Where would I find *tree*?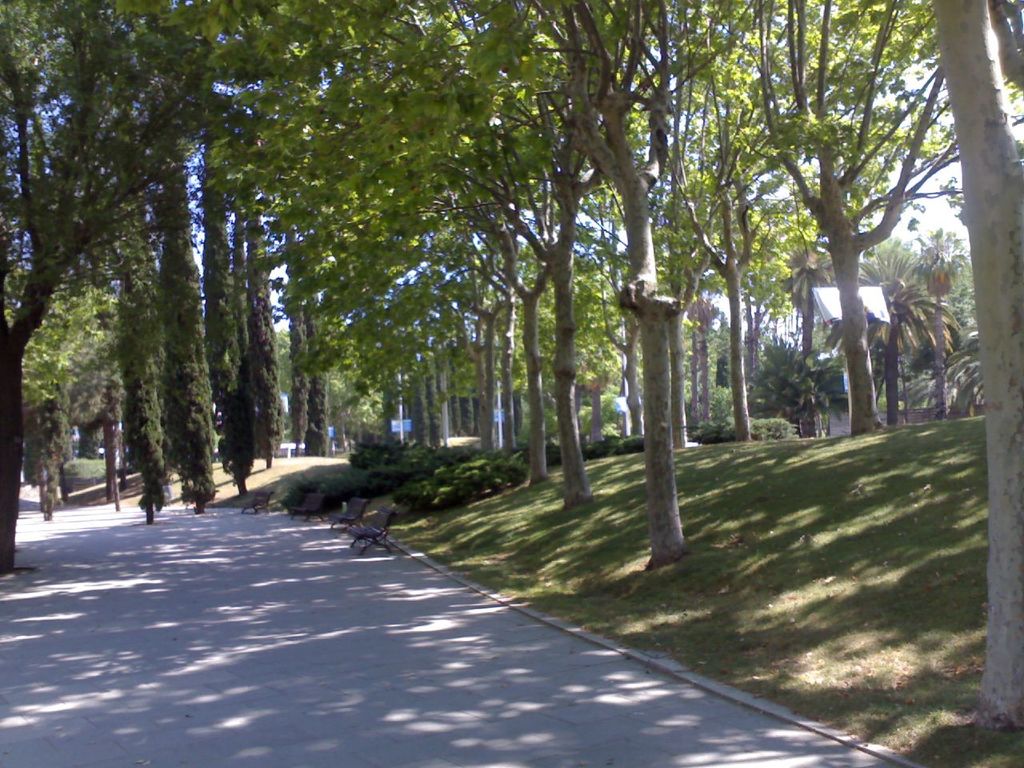
At l=18, t=330, r=82, b=522.
